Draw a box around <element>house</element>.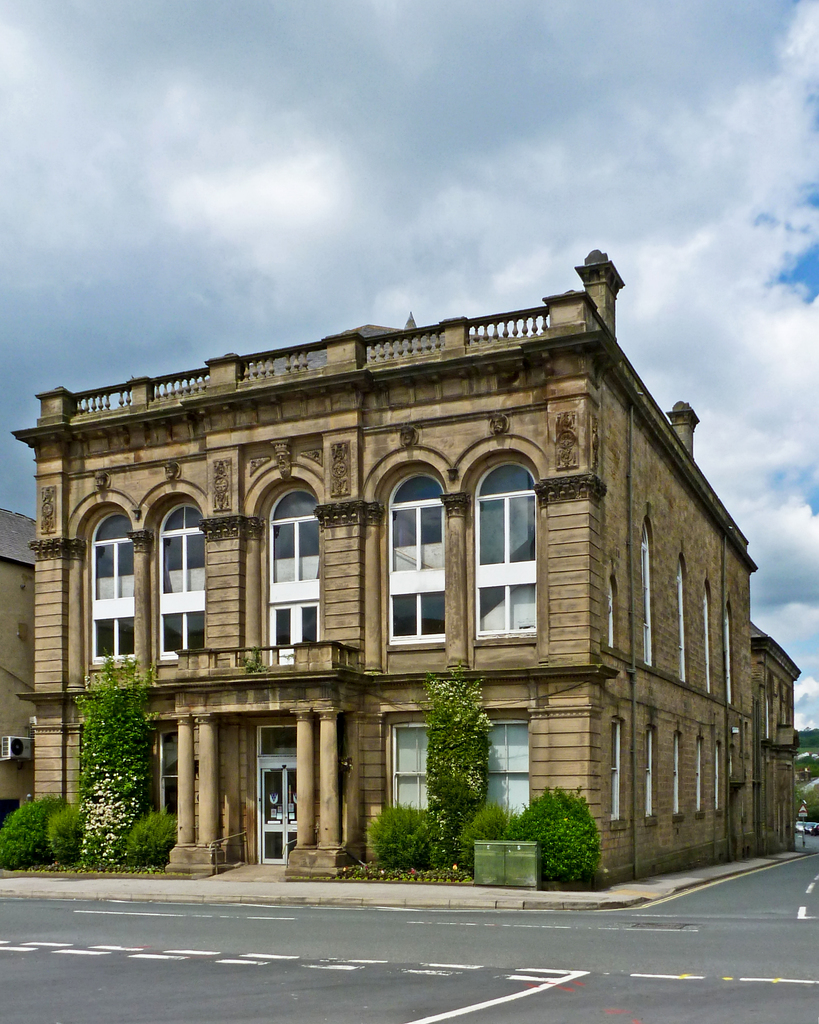
box(0, 502, 33, 818).
